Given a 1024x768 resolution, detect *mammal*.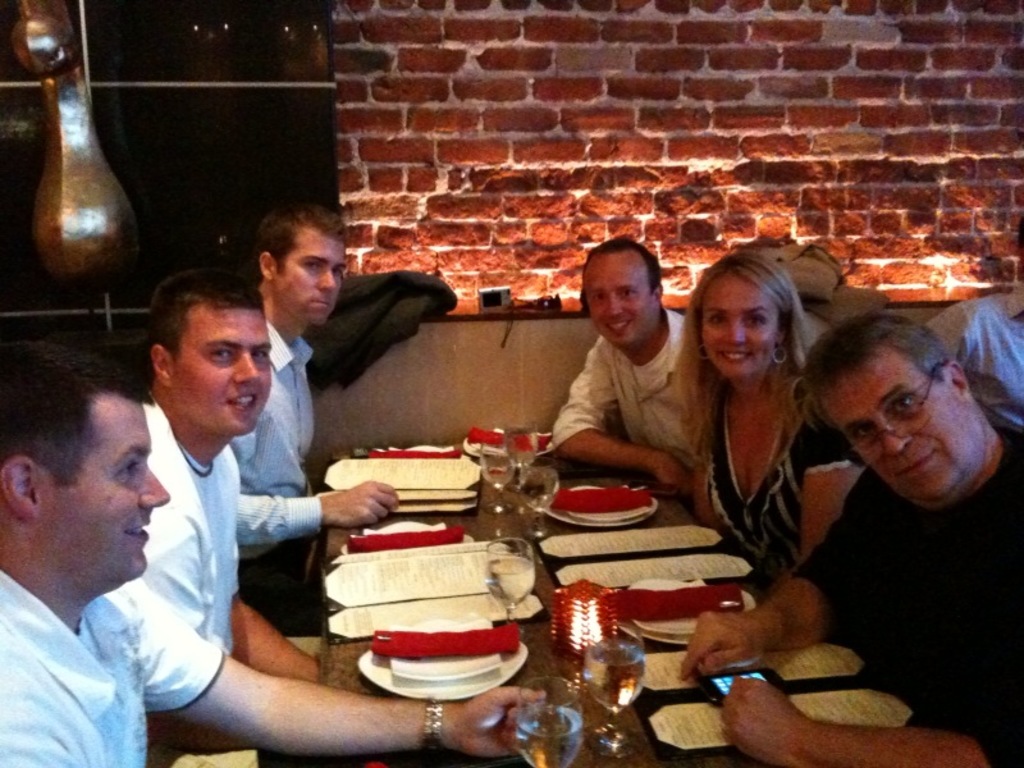
[0, 334, 548, 767].
